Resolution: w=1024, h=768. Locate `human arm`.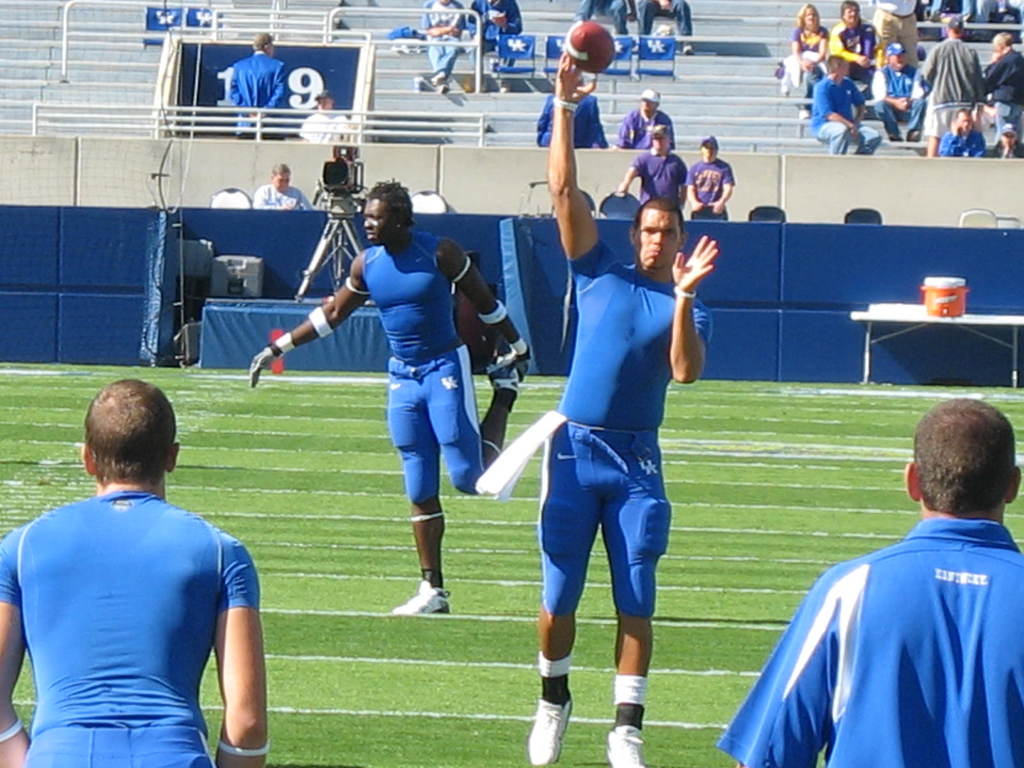
<region>534, 111, 608, 271</region>.
